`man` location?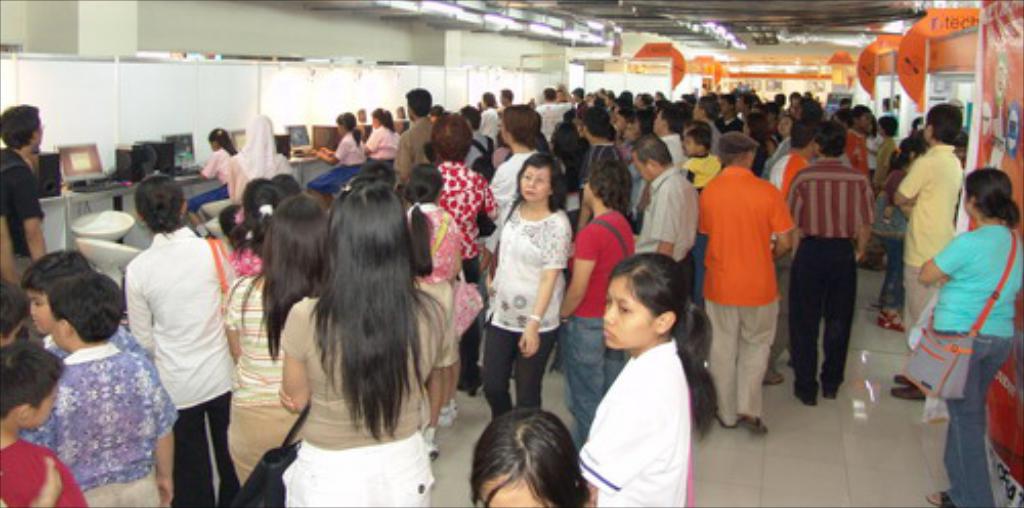
Rect(891, 102, 965, 395)
